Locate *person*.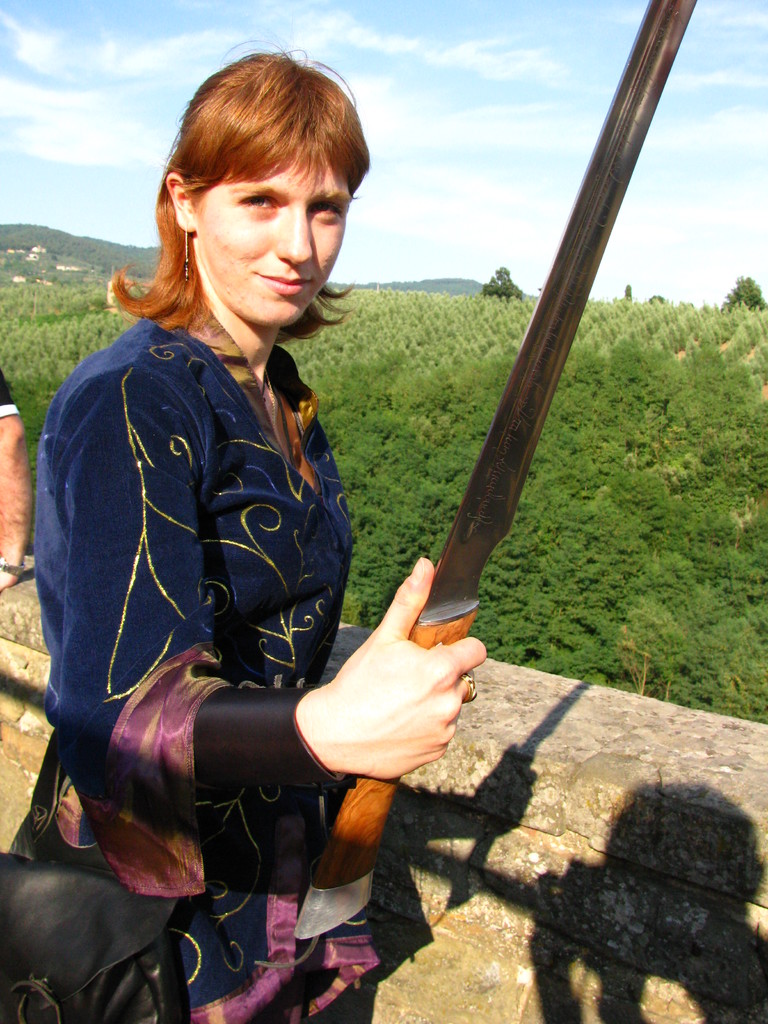
Bounding box: bbox=[7, 36, 490, 1023].
